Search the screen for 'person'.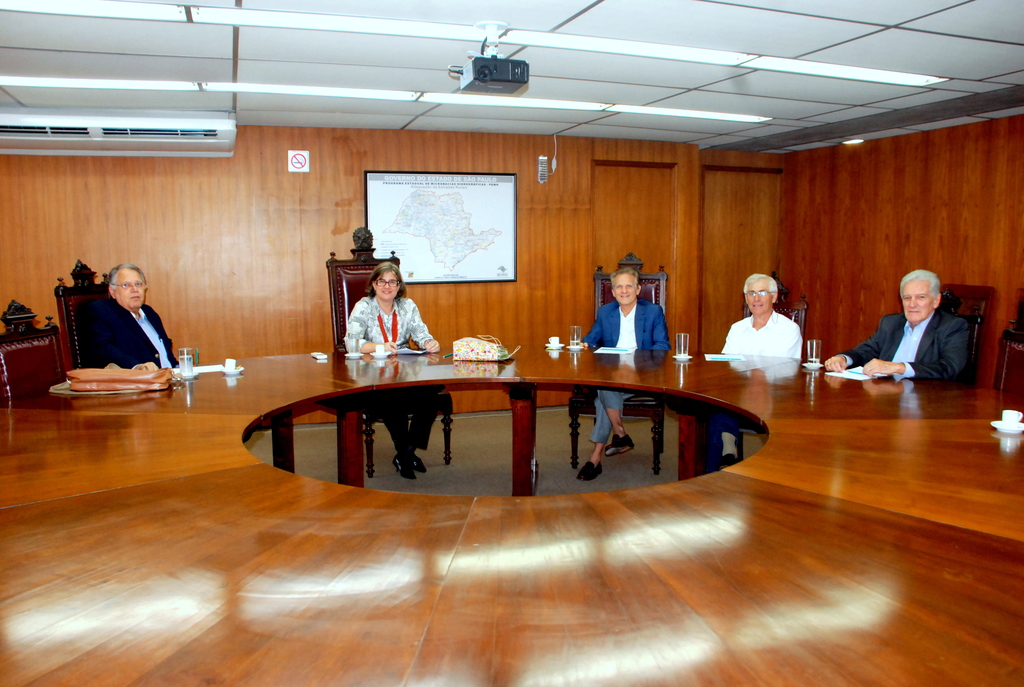
Found at (x1=578, y1=269, x2=670, y2=484).
